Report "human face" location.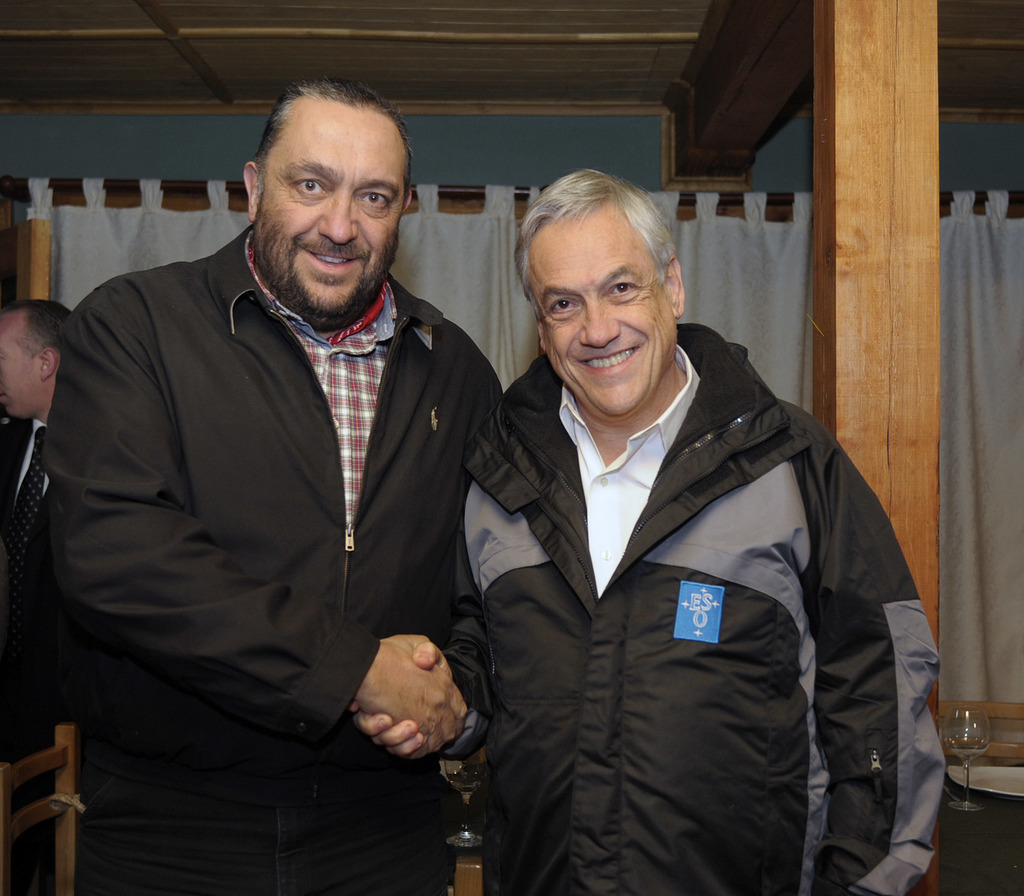
Report: pyautogui.locateOnScreen(252, 113, 408, 319).
